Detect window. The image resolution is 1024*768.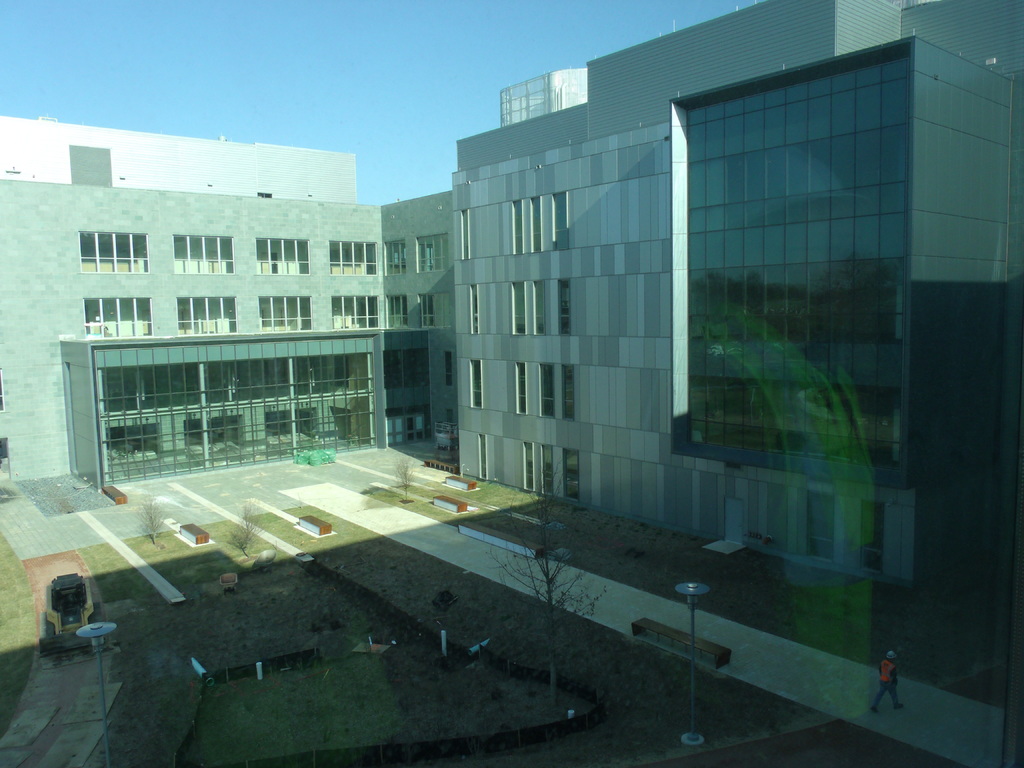
[left=556, top=280, right=572, bottom=336].
